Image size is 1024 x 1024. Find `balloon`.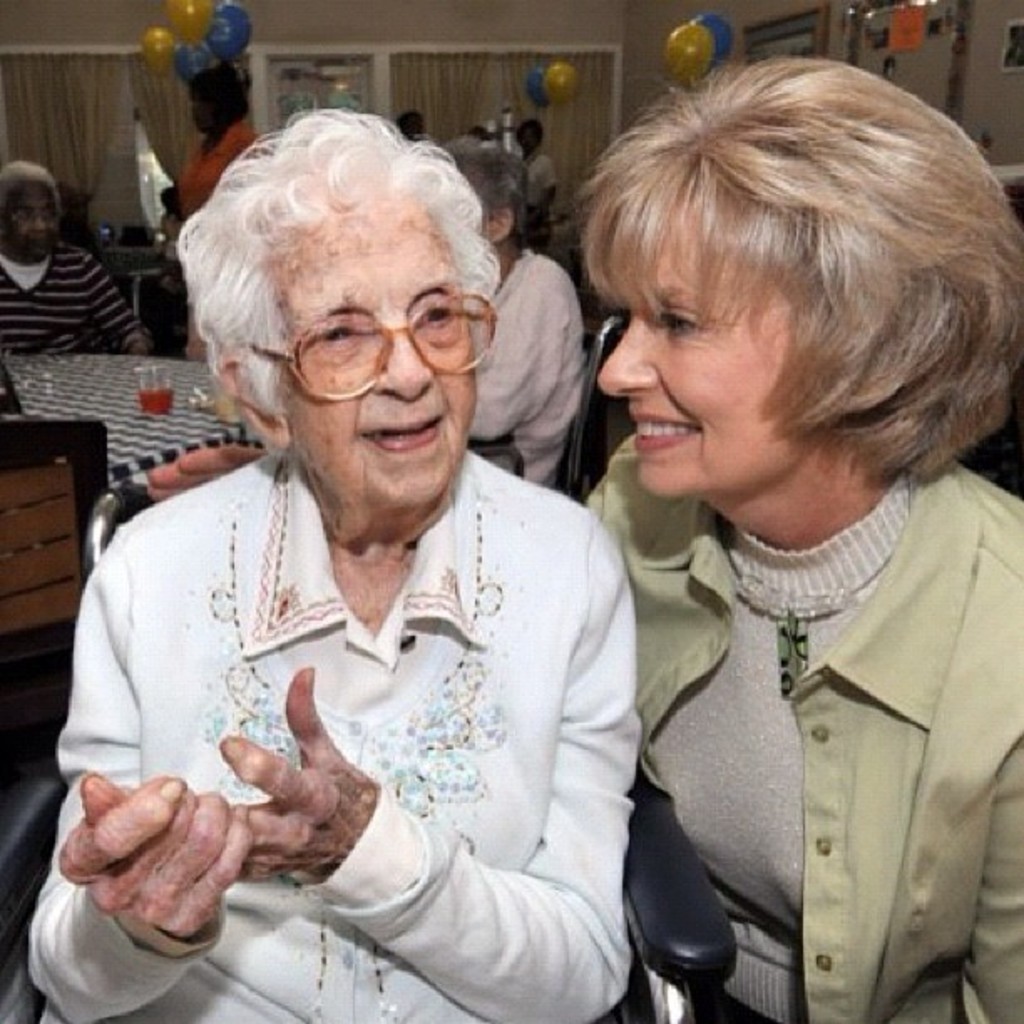
pyautogui.locateOnScreen(201, 3, 253, 67).
